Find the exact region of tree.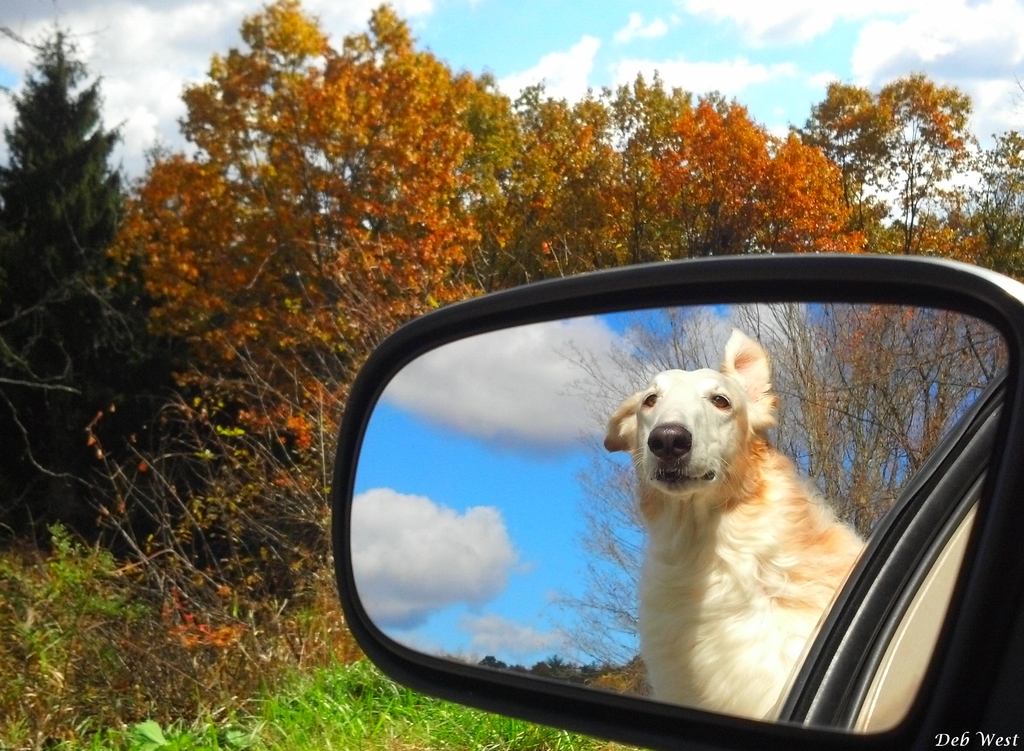
Exact region: (953, 125, 1023, 290).
